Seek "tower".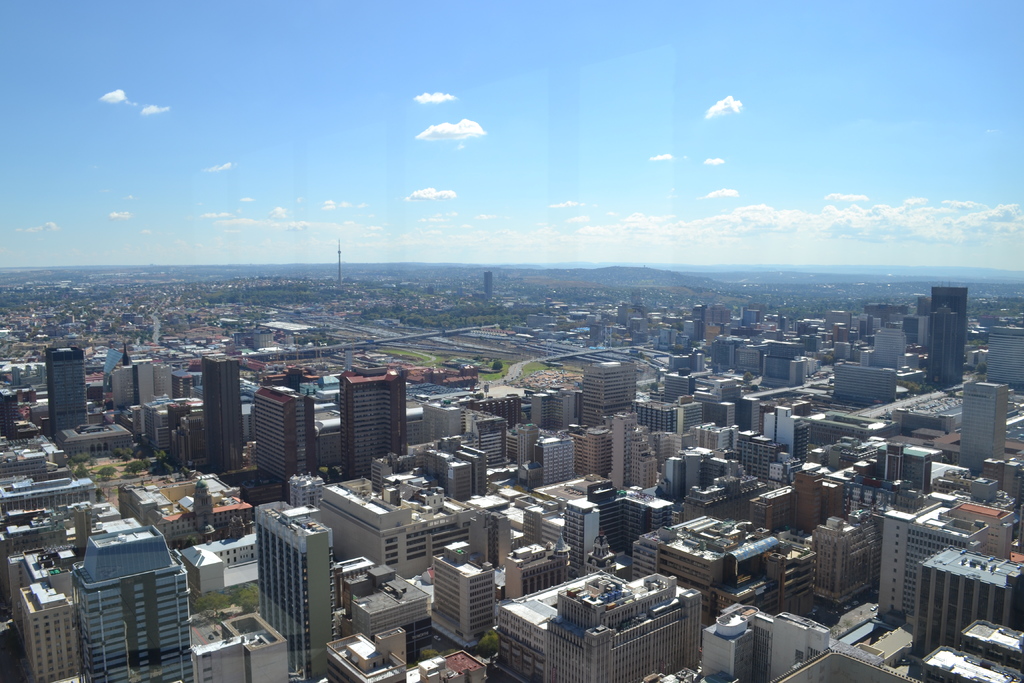
200/359/244/467.
